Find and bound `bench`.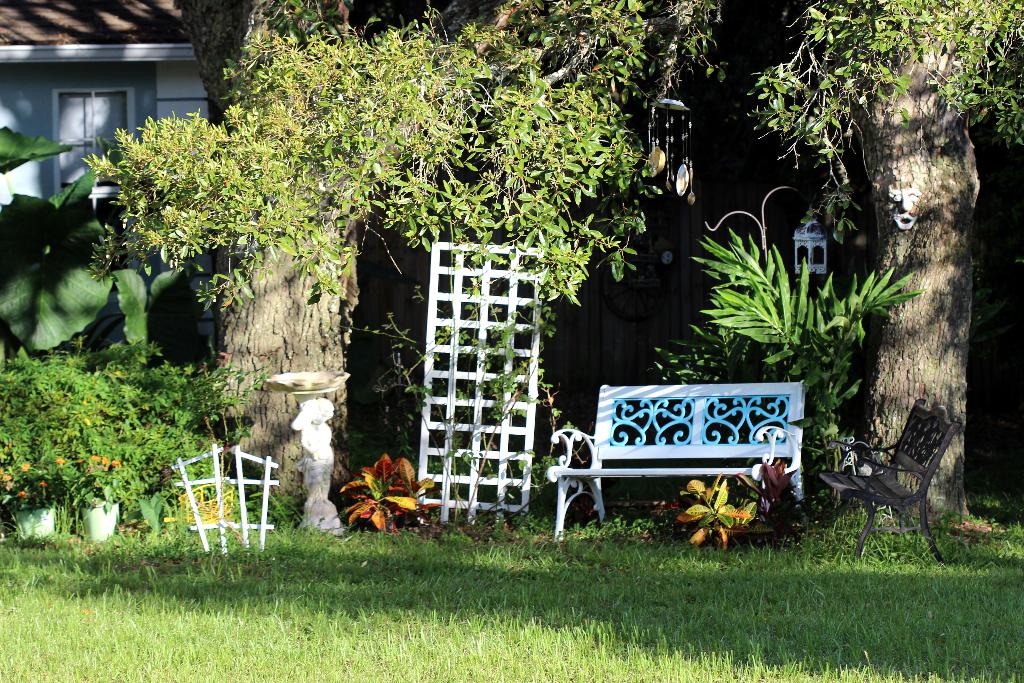
Bound: detection(560, 381, 822, 551).
